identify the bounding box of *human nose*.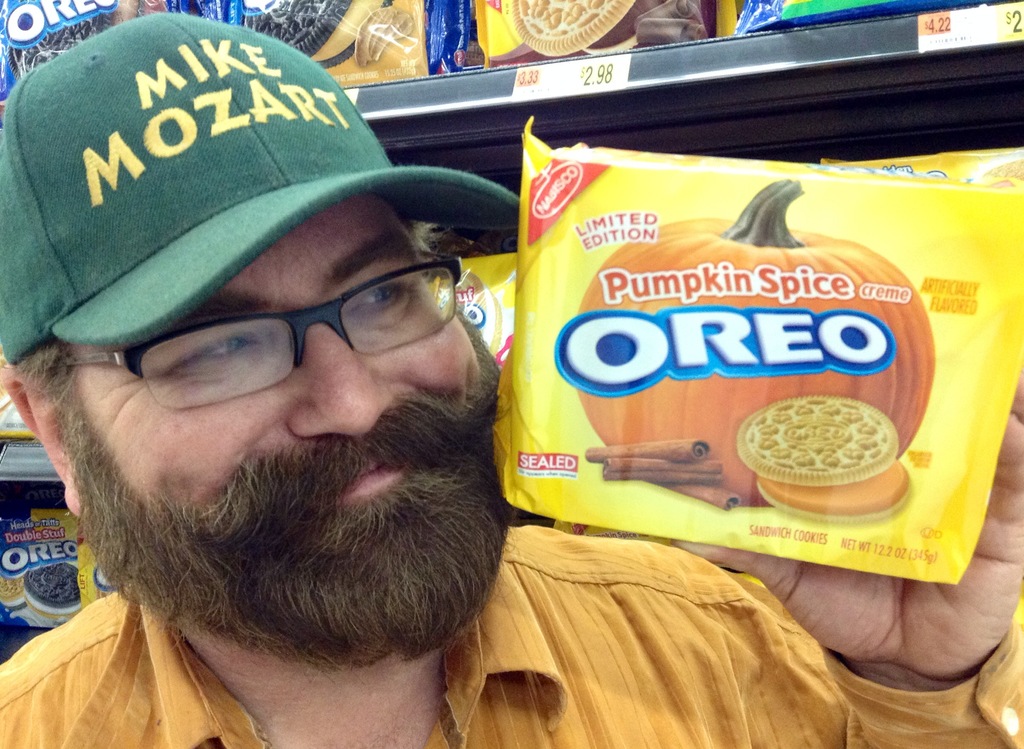
290,289,399,442.
